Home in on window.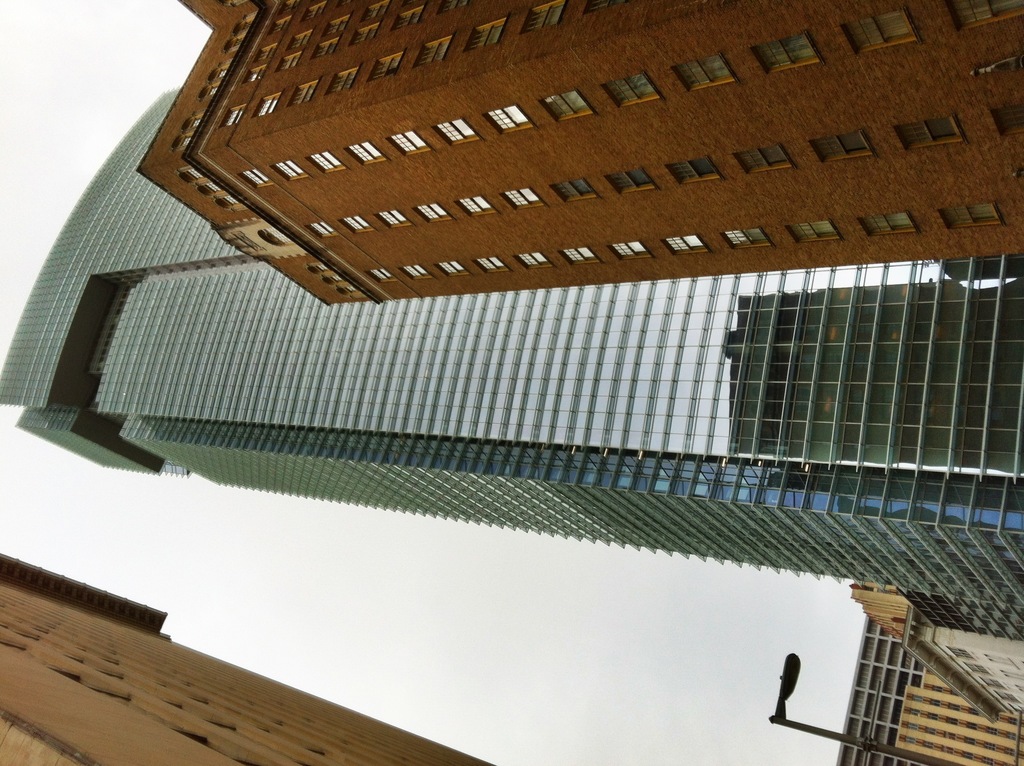
Homed in at <box>365,0,394,24</box>.
